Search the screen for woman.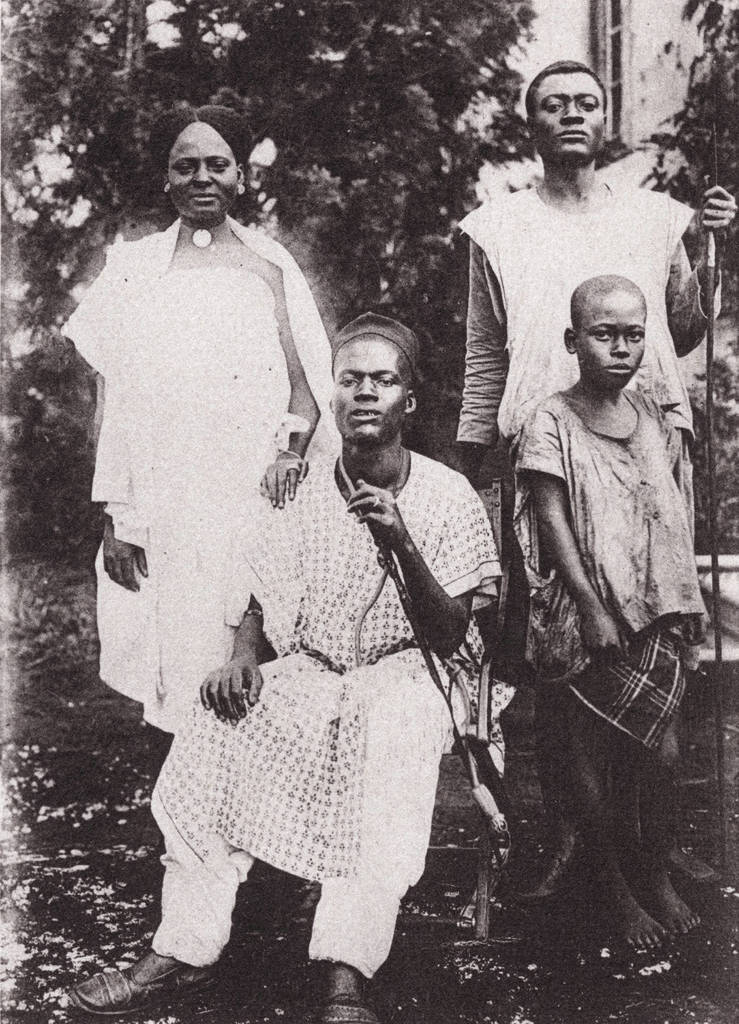
Found at 55:108:339:739.
